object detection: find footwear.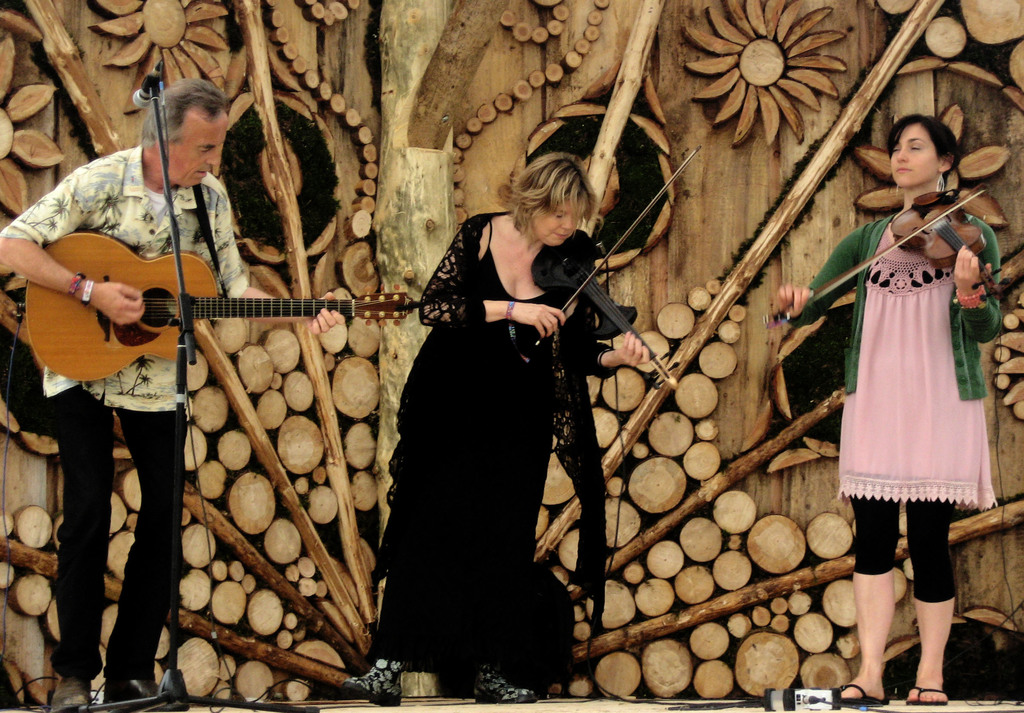
[340, 657, 412, 708].
